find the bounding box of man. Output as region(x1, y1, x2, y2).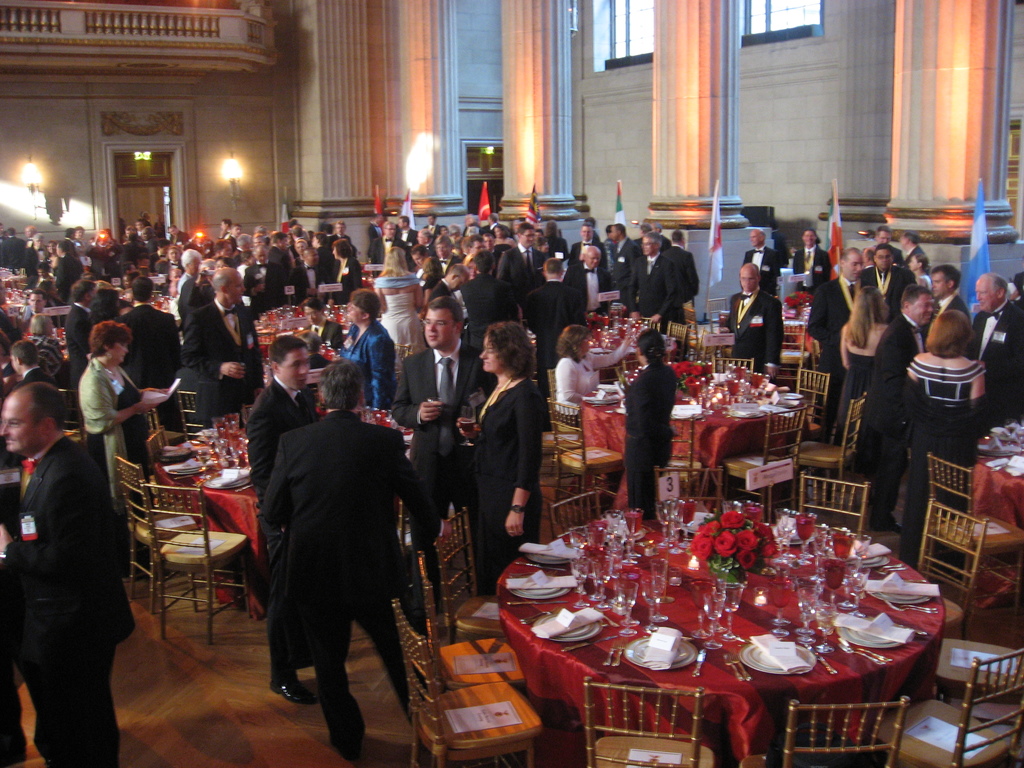
region(717, 261, 780, 381).
